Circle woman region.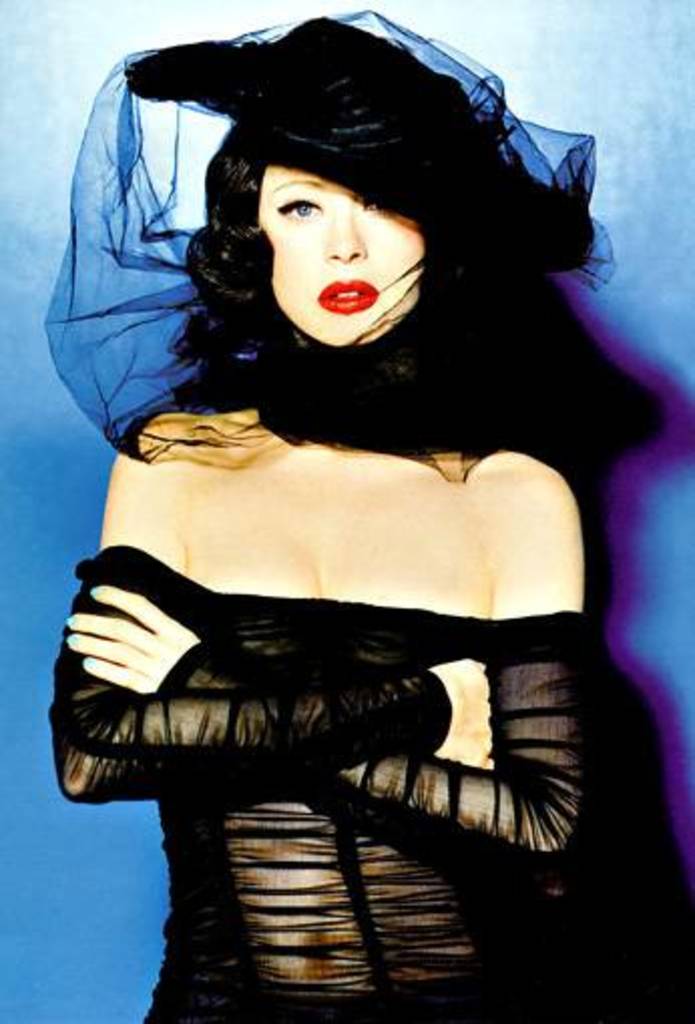
Region: <region>24, 0, 655, 920</region>.
